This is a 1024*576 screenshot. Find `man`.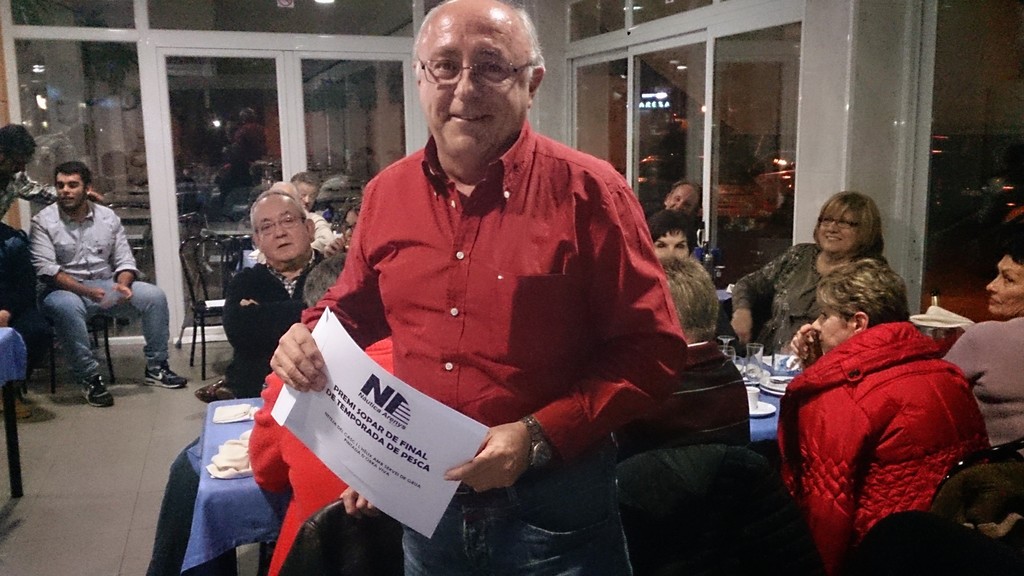
Bounding box: x1=650, y1=181, x2=700, y2=270.
